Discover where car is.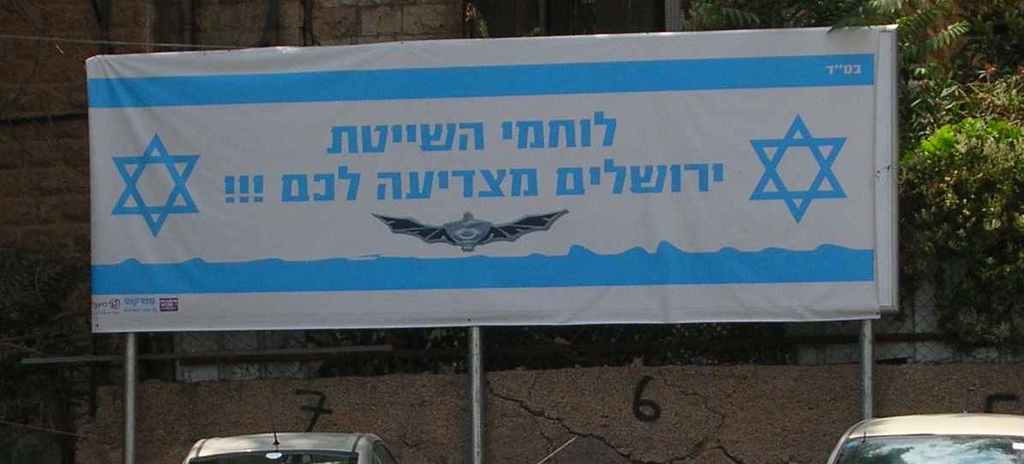
Discovered at bbox=[832, 404, 1009, 463].
